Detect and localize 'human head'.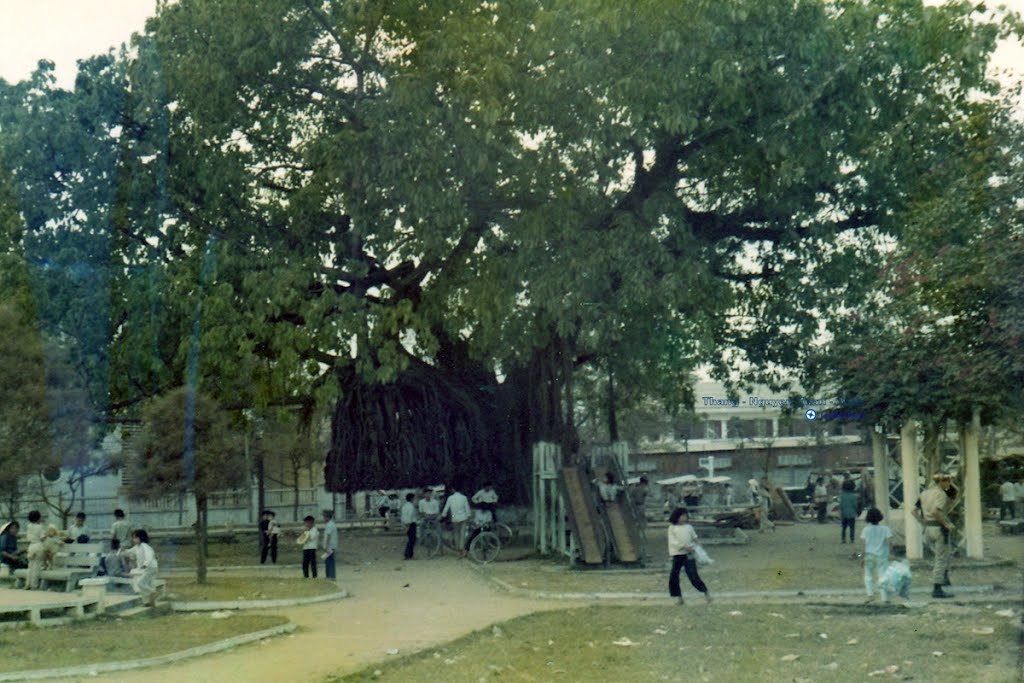
Localized at [x1=79, y1=533, x2=88, y2=544].
